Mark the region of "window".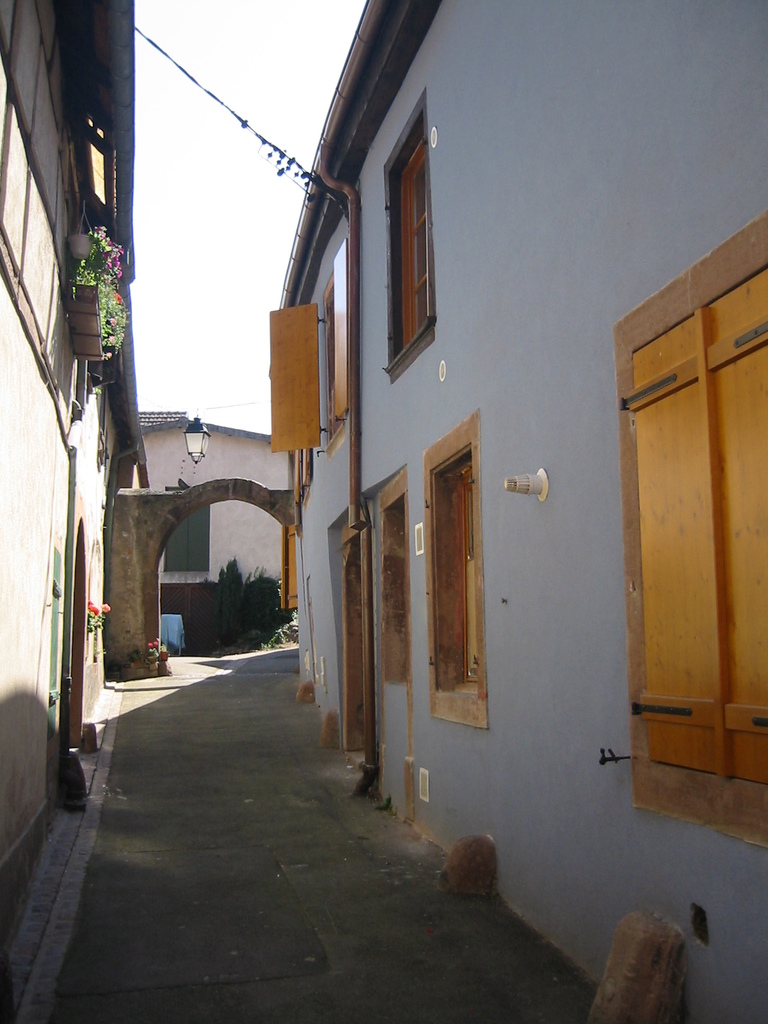
Region: 429/461/479/688.
